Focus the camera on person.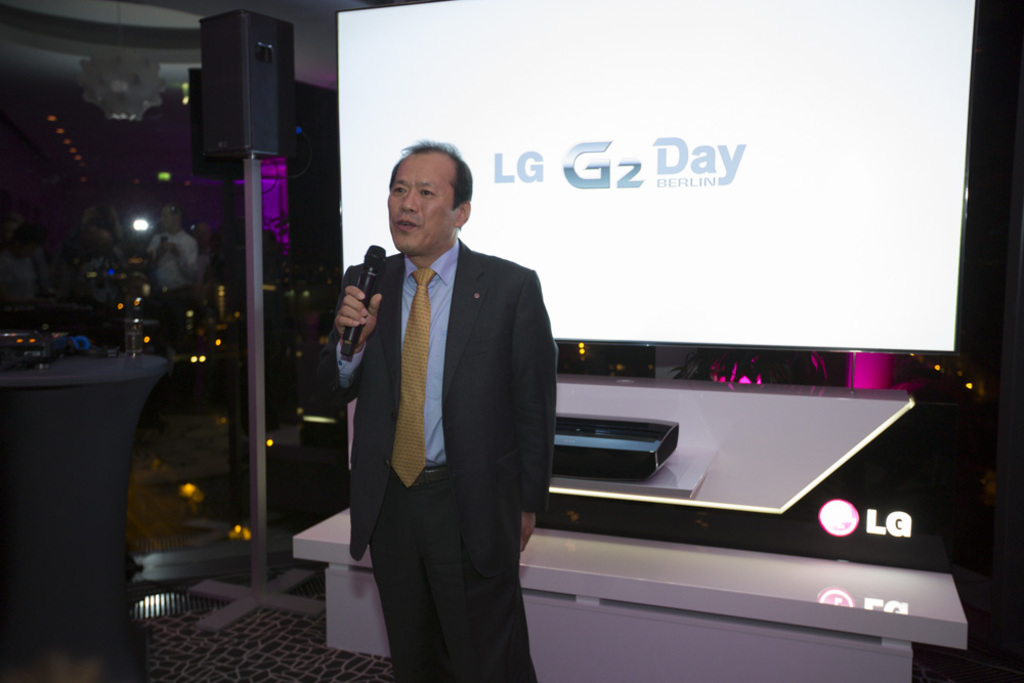
Focus region: {"x1": 147, "y1": 206, "x2": 196, "y2": 324}.
